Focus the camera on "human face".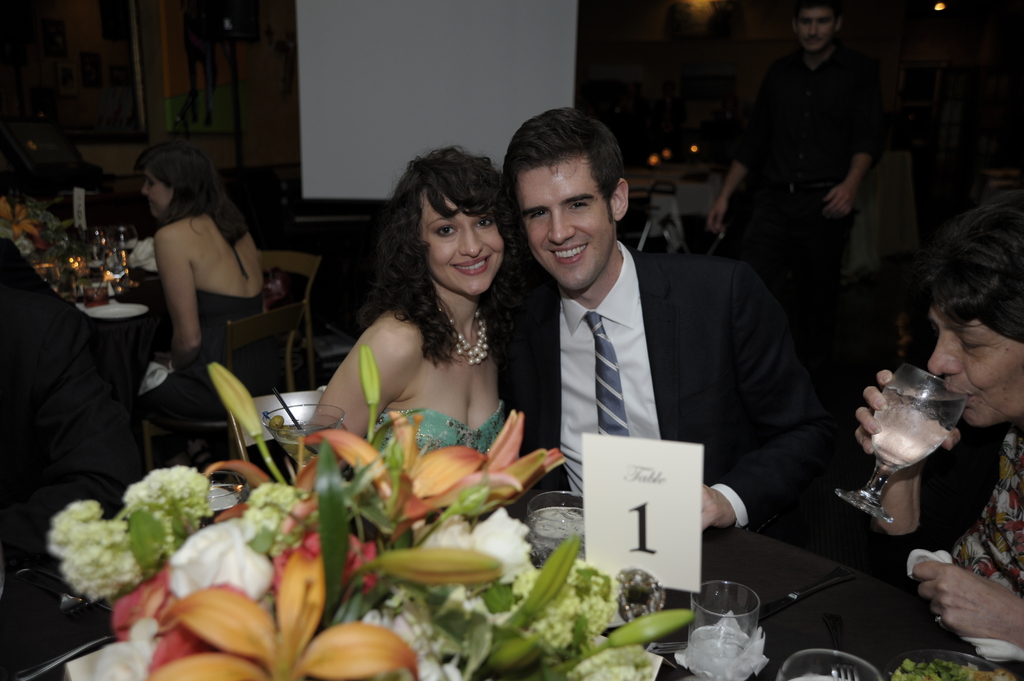
Focus region: crop(797, 10, 834, 48).
